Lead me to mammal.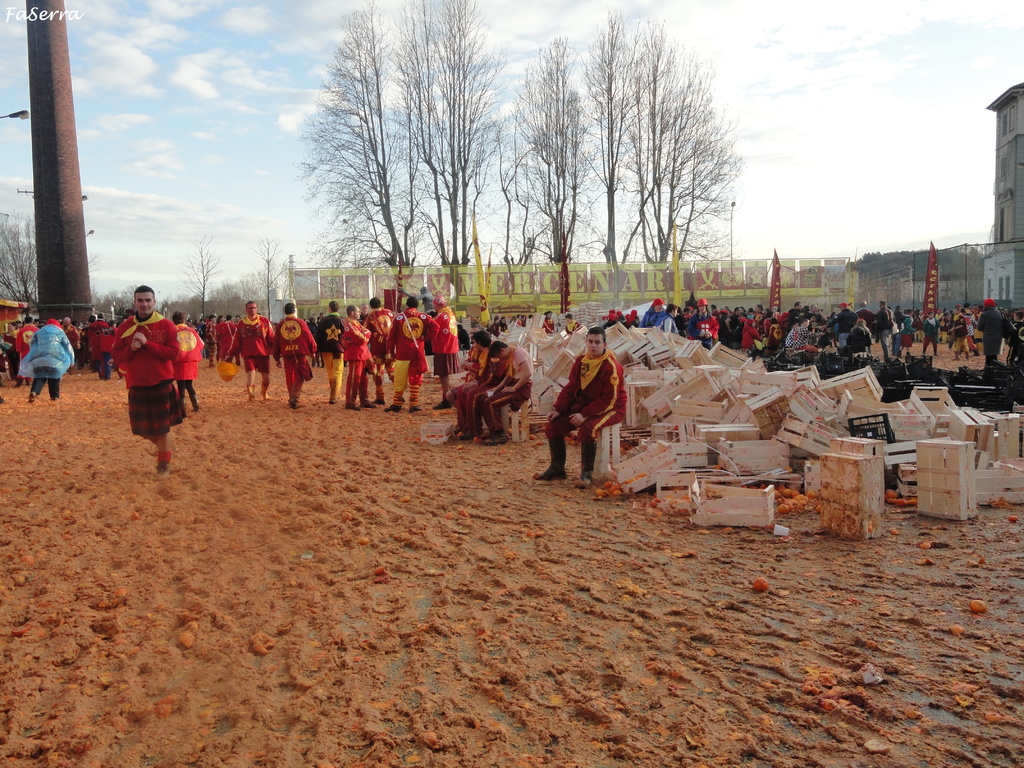
Lead to Rect(488, 315, 500, 332).
